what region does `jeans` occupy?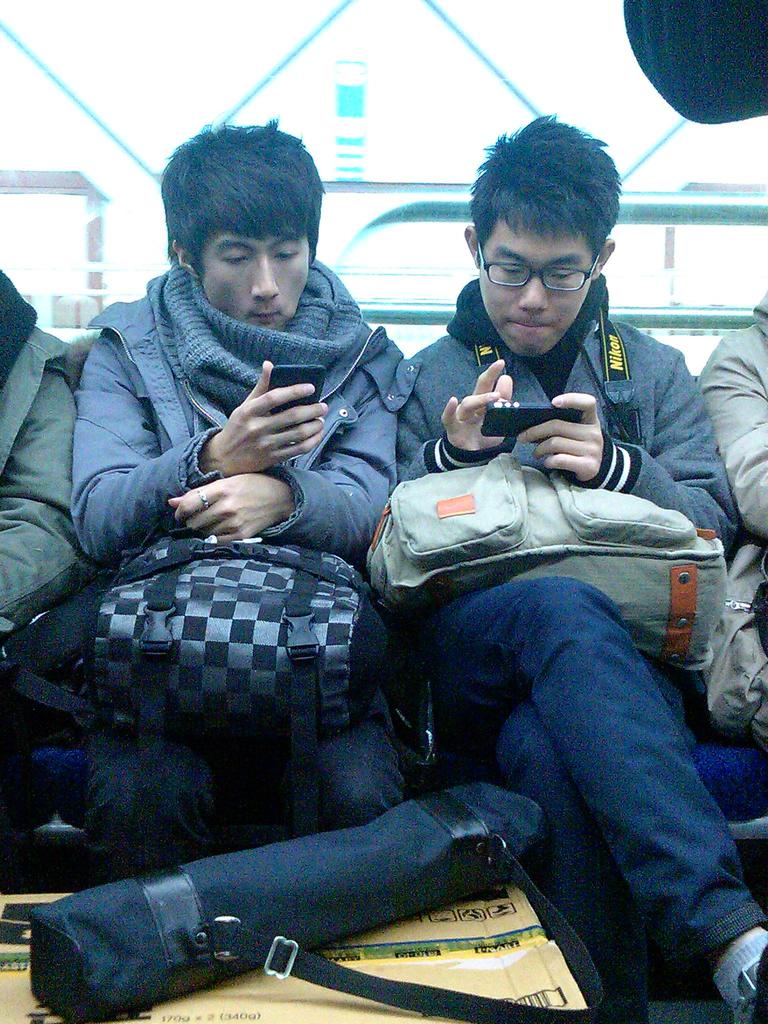
x1=413, y1=560, x2=753, y2=995.
